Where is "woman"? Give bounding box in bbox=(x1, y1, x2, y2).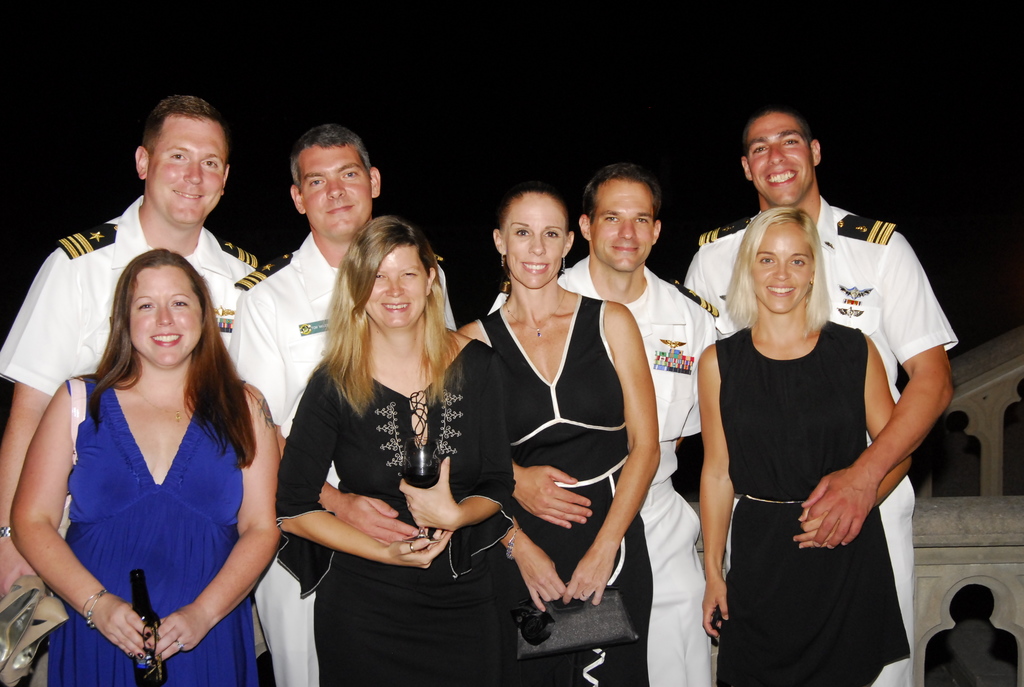
bbox=(8, 249, 282, 686).
